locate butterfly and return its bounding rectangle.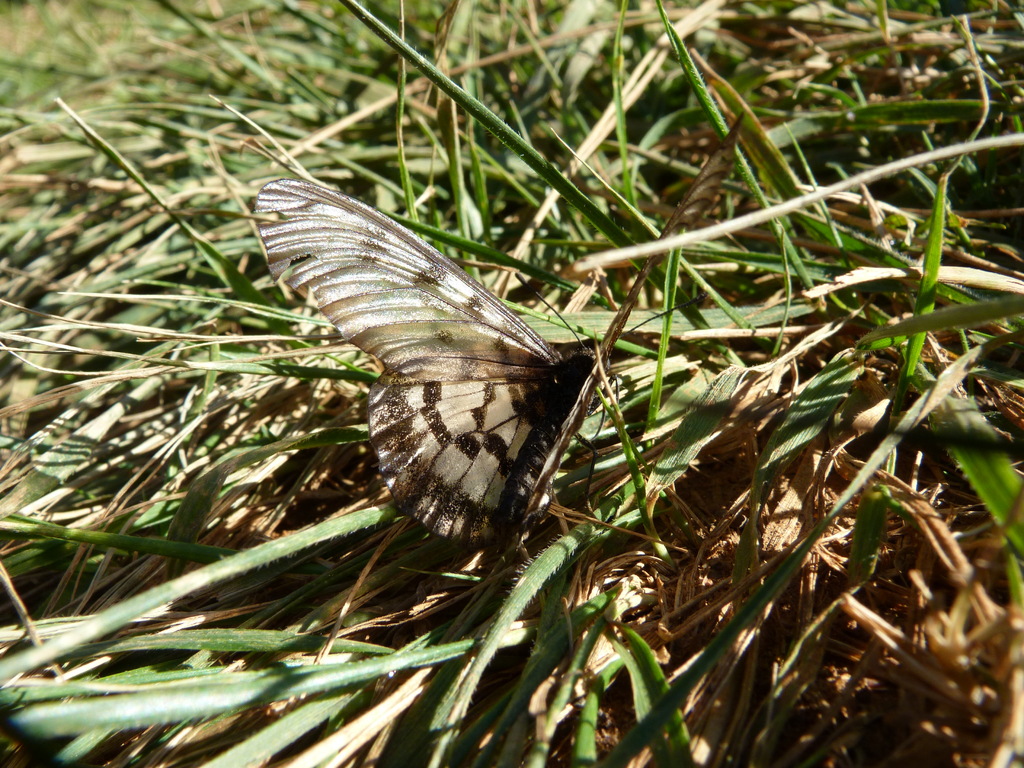
region(319, 186, 626, 591).
